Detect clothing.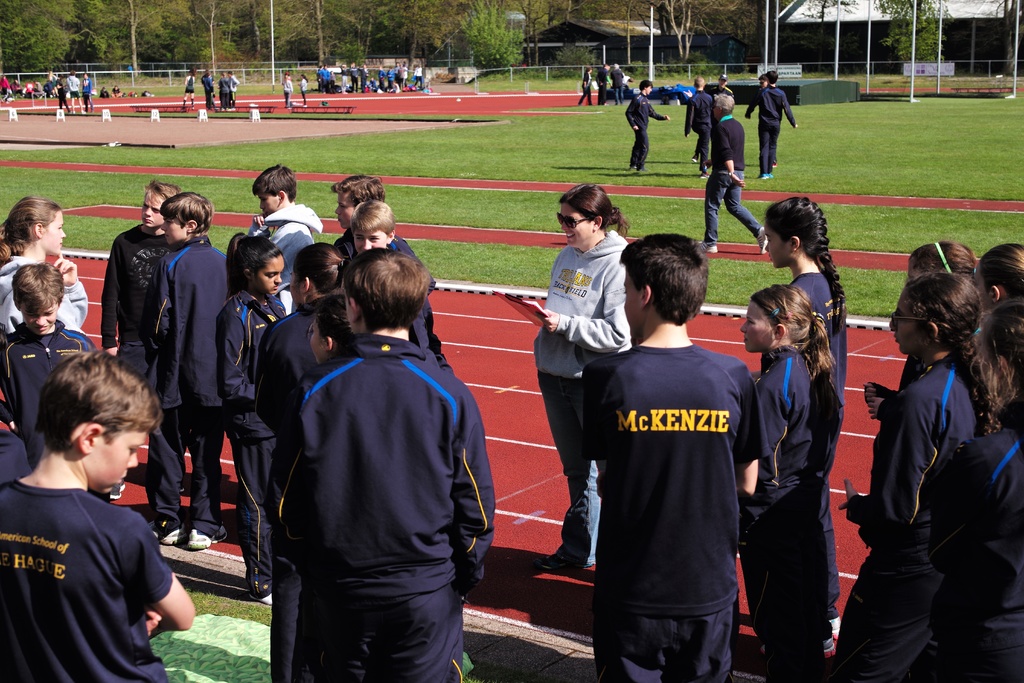
Detected at <region>282, 76, 293, 107</region>.
